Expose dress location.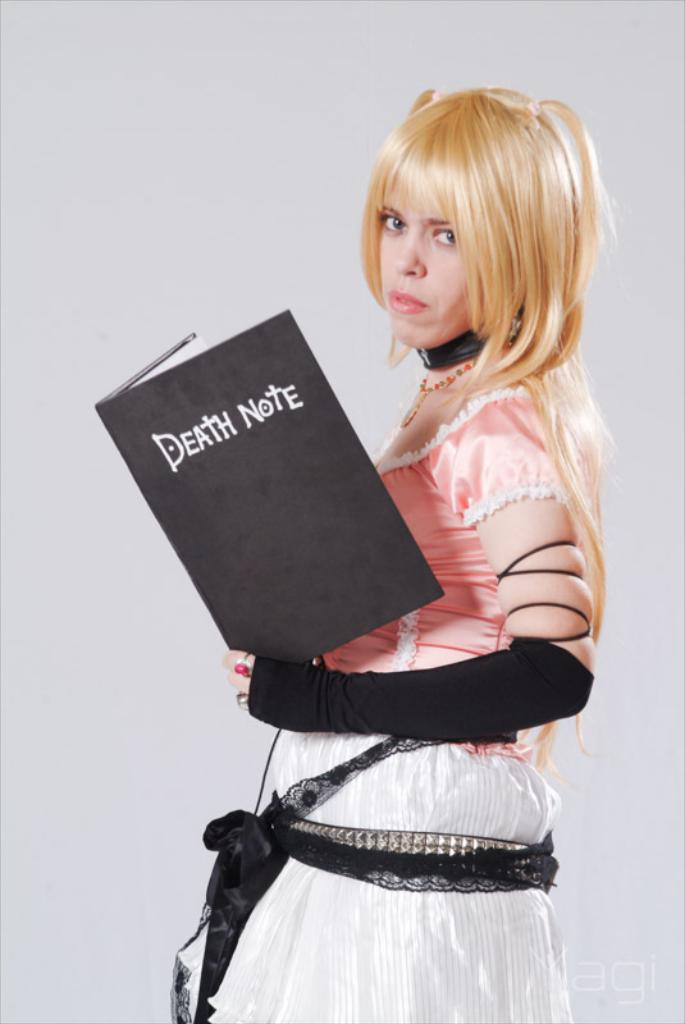
Exposed at 188, 379, 576, 1023.
